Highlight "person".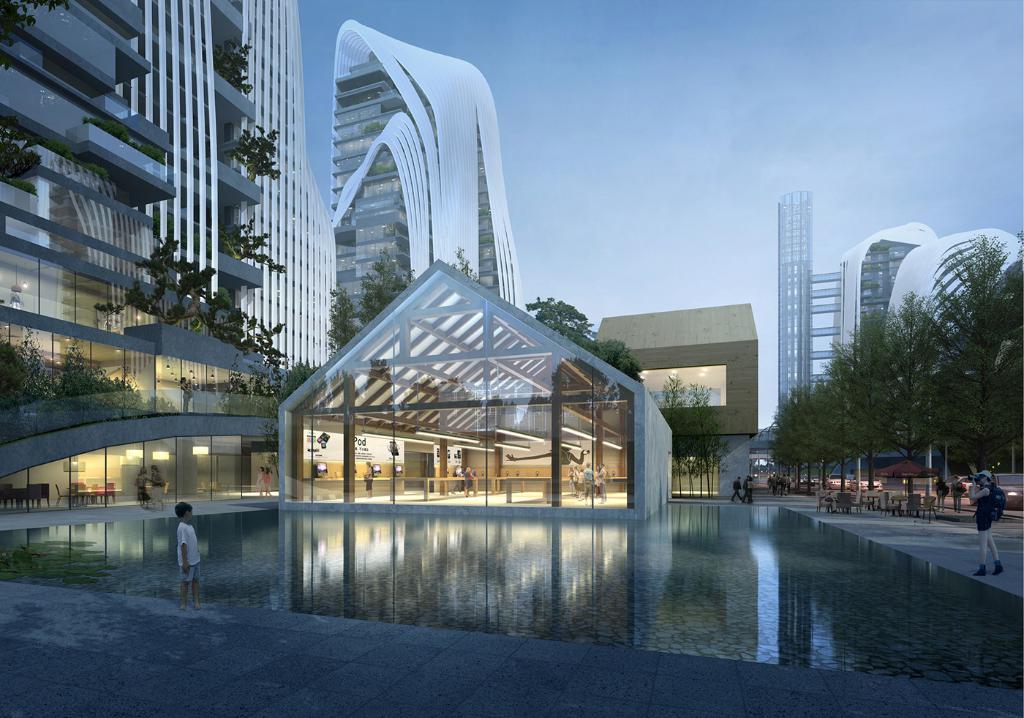
Highlighted region: (147,465,168,509).
